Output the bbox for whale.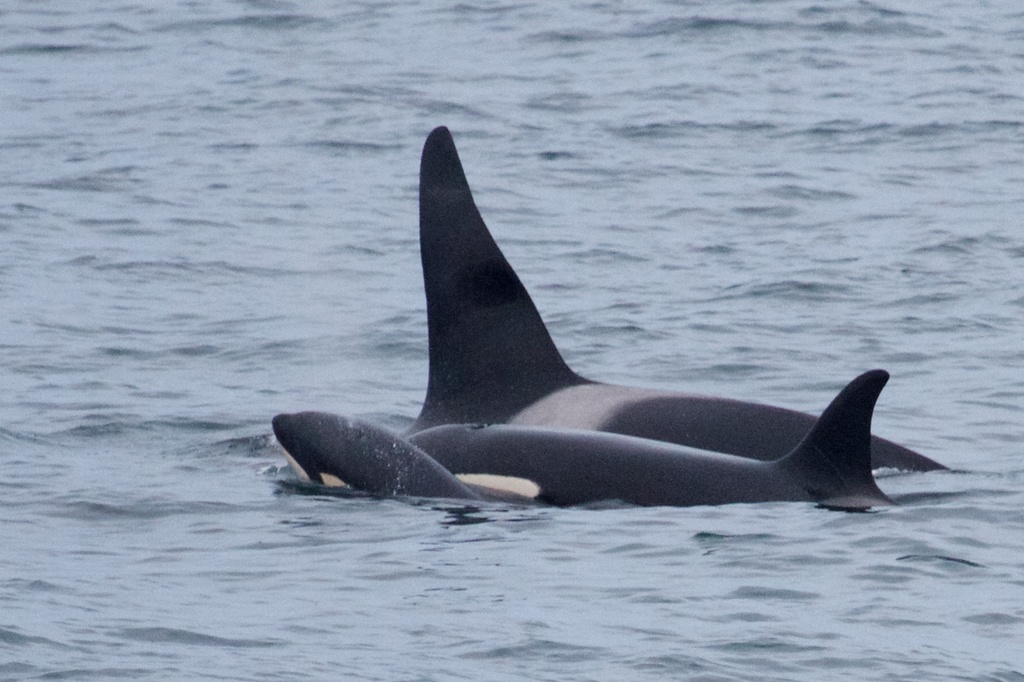
bbox=[410, 371, 892, 510].
